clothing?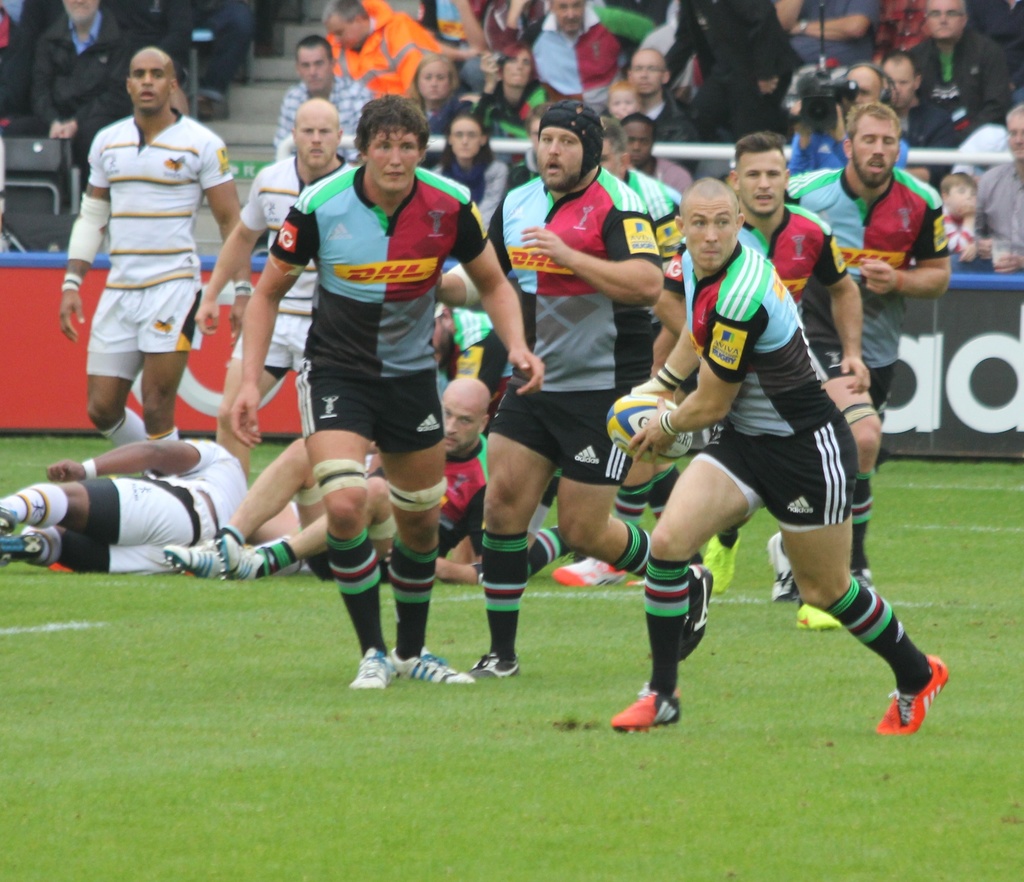
bbox=[27, 12, 134, 148]
